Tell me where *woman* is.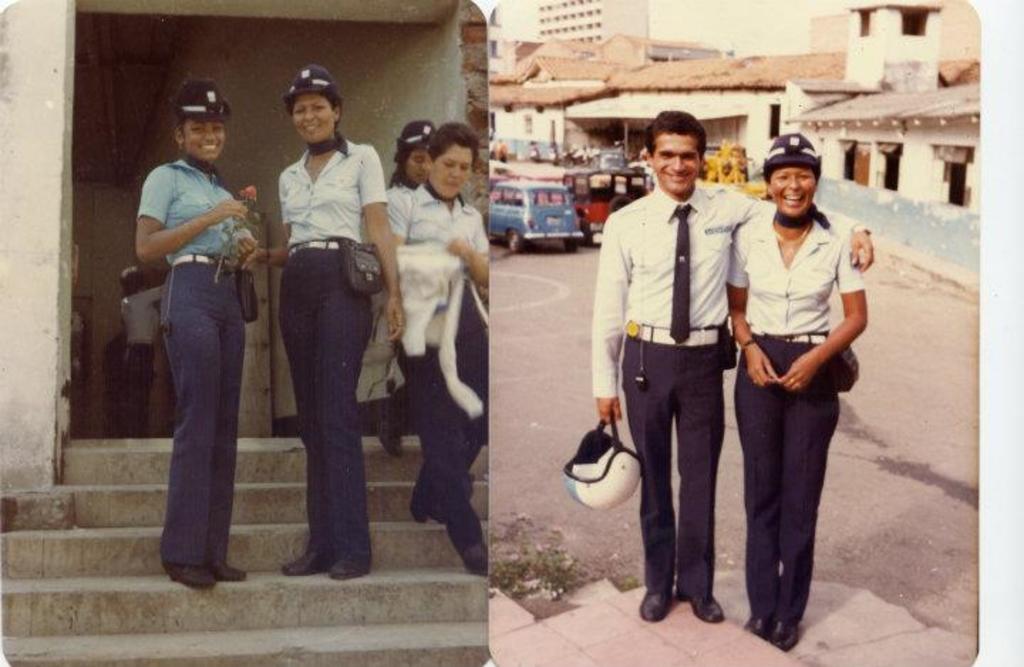
*woman* is at x1=250 y1=61 x2=395 y2=596.
